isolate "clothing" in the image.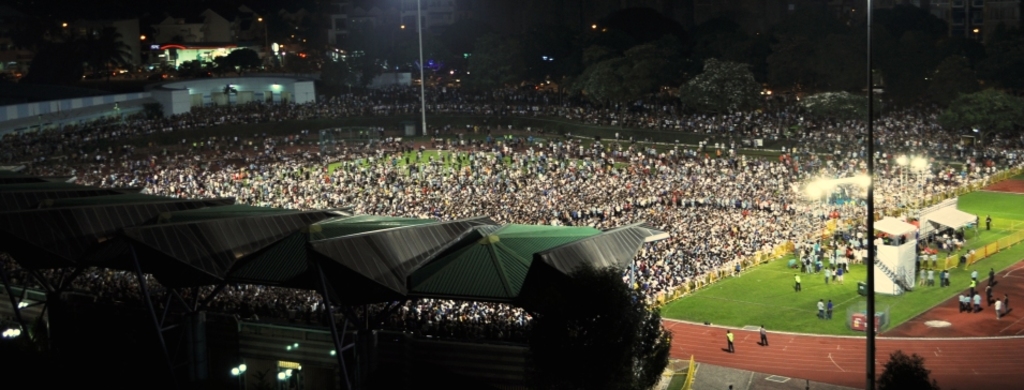
Isolated region: region(970, 280, 973, 295).
